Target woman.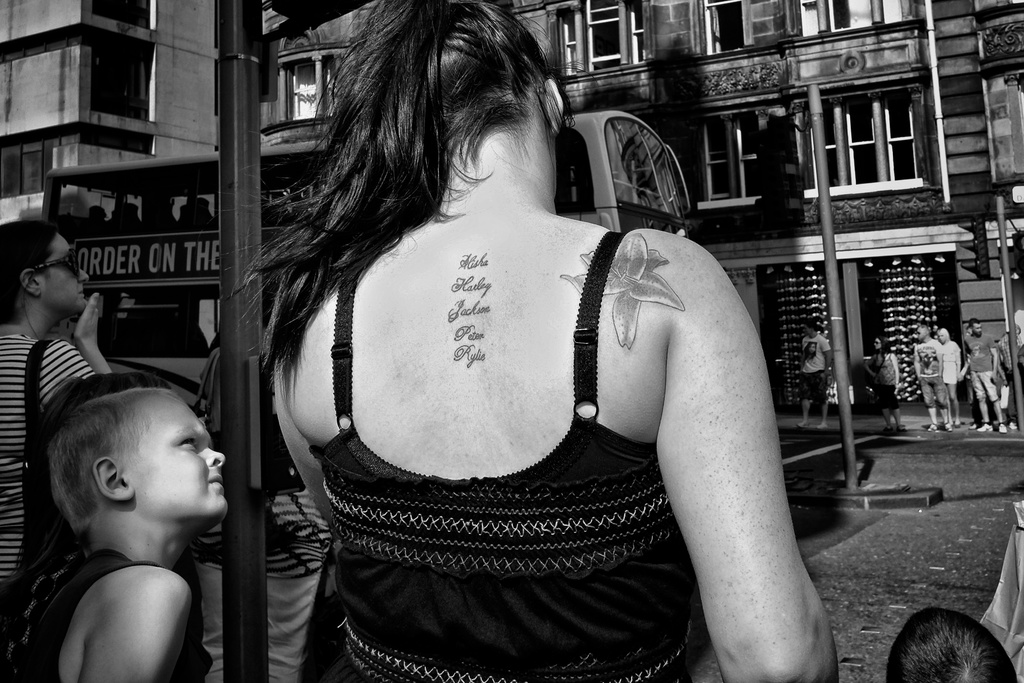
Target region: x1=932 y1=324 x2=964 y2=424.
